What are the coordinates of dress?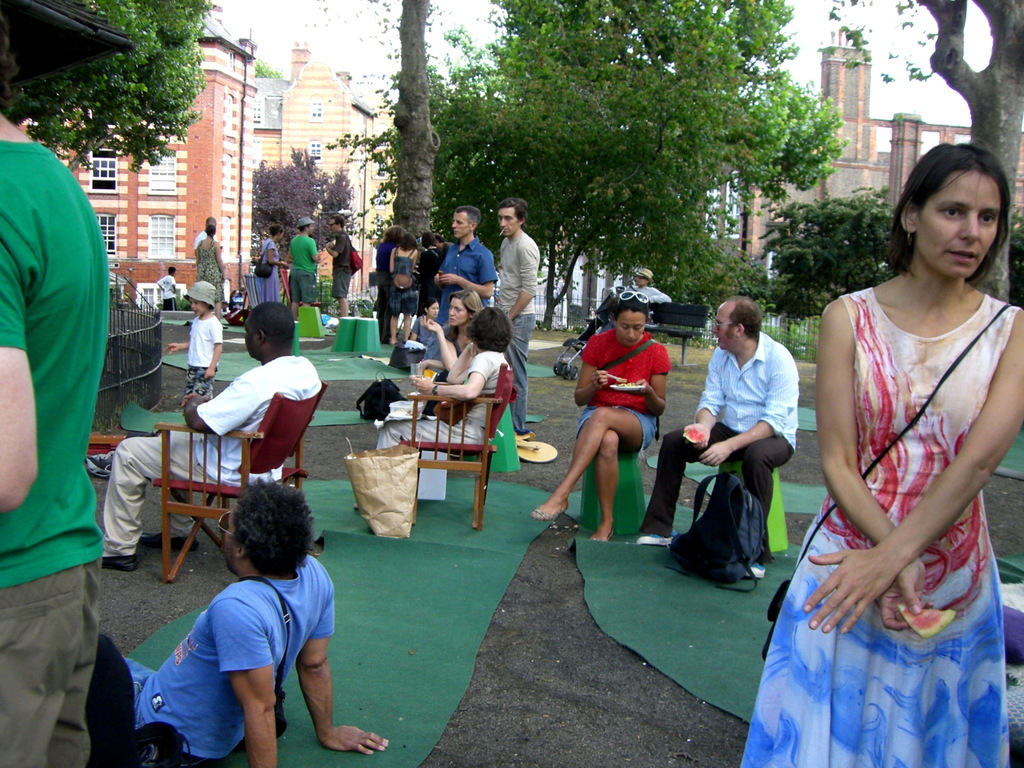
(389, 249, 417, 318).
